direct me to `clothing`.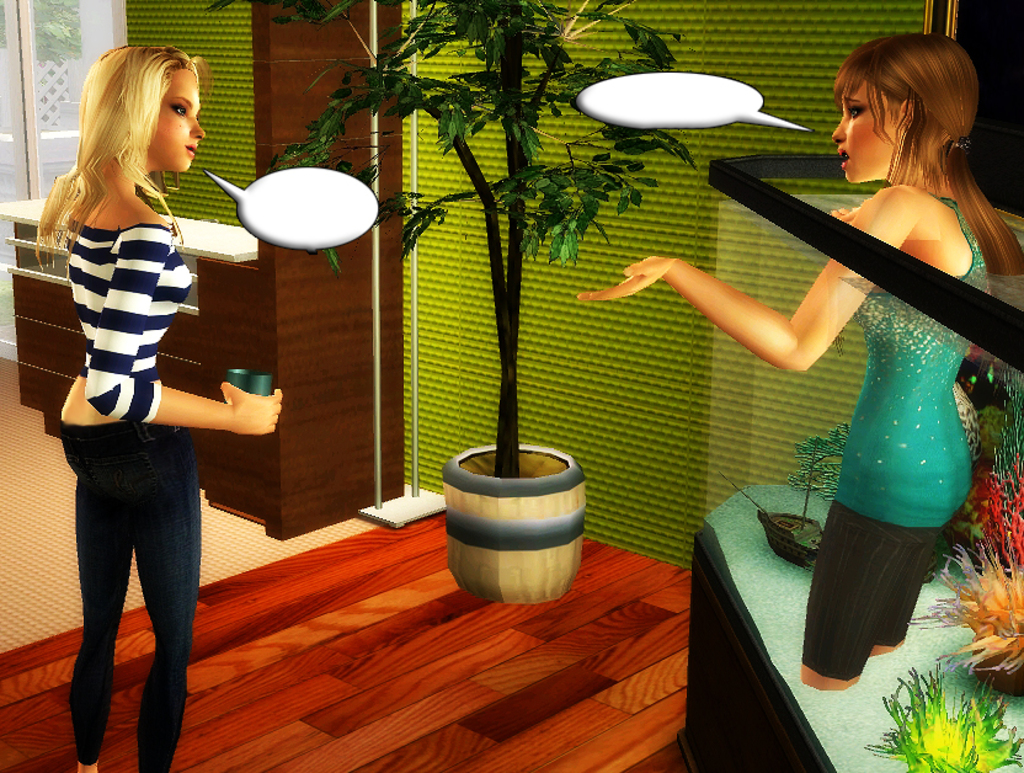
Direction: (left=799, top=180, right=978, bottom=681).
